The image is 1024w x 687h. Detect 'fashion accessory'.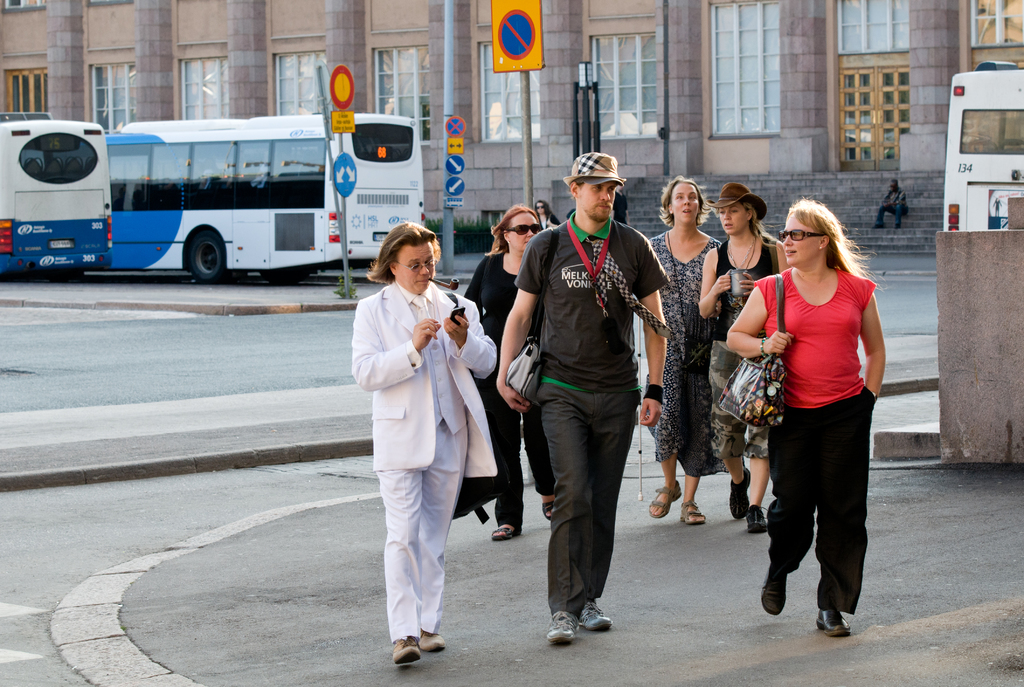
Detection: l=682, t=501, r=707, b=524.
